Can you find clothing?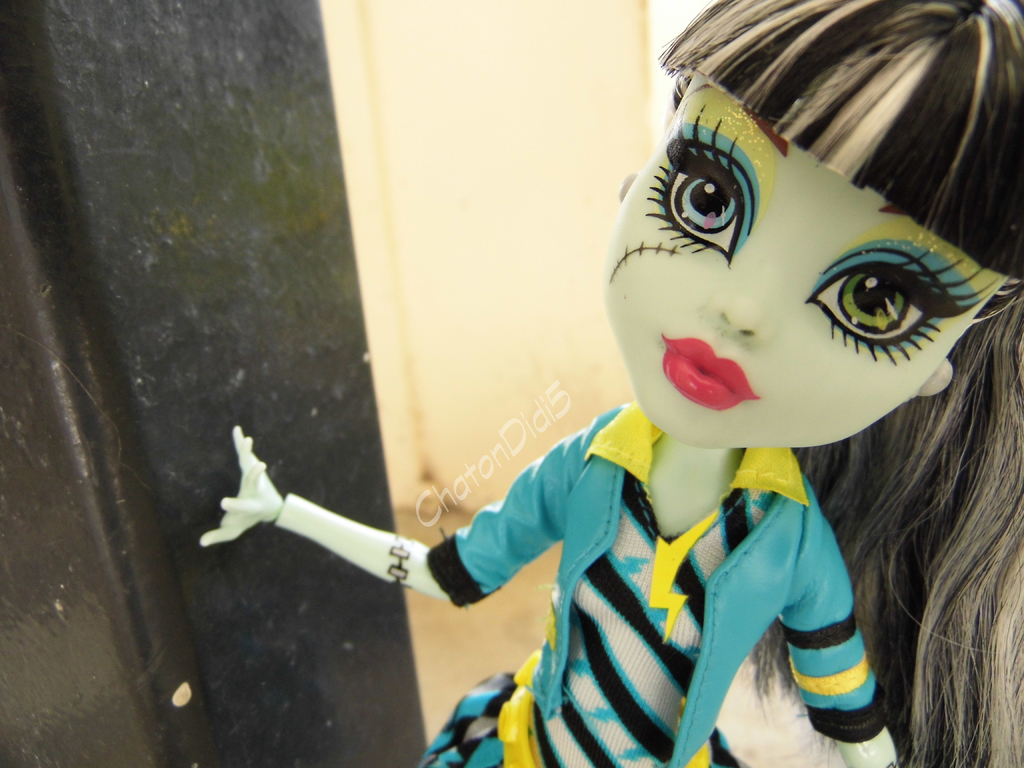
Yes, bounding box: bbox=[401, 386, 961, 758].
